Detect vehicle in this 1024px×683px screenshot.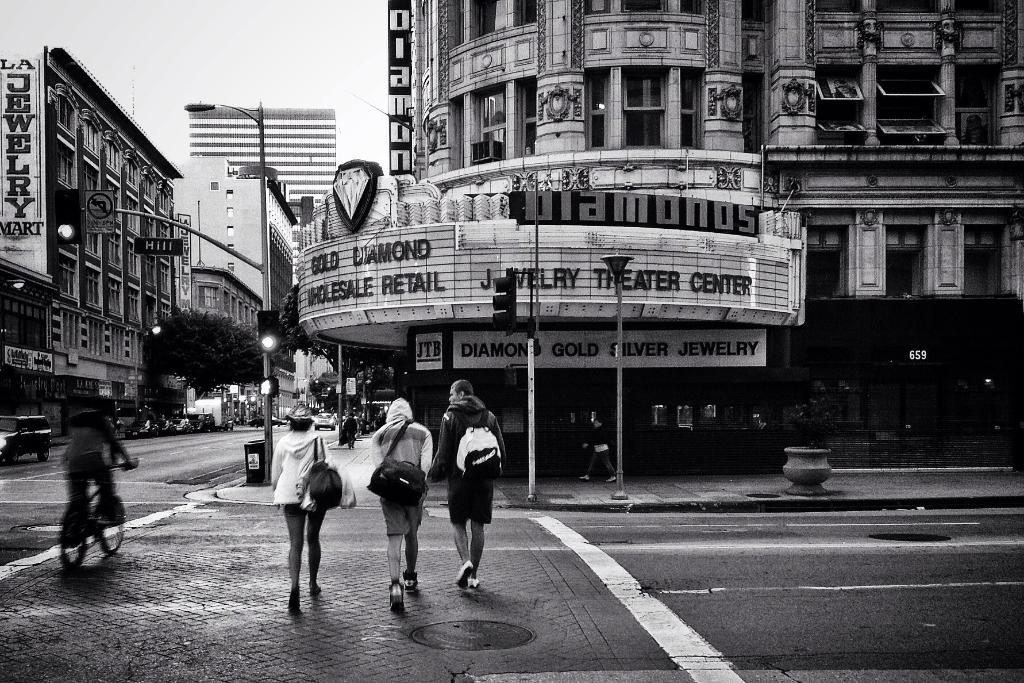
Detection: BBox(0, 415, 55, 463).
